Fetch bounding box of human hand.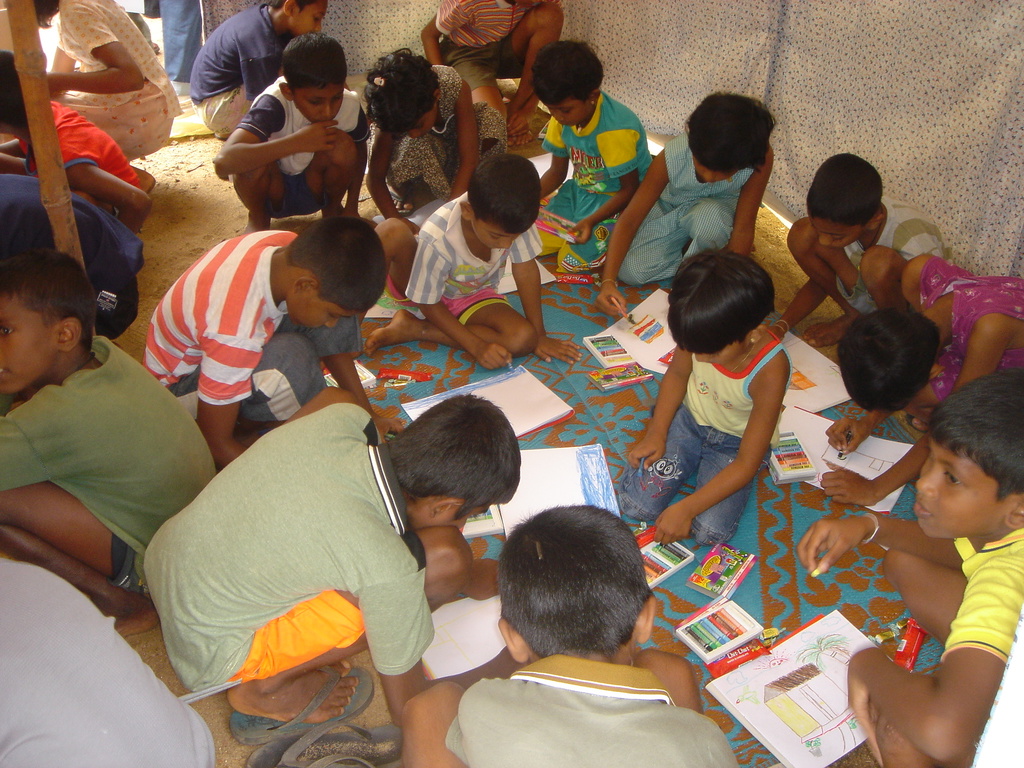
Bbox: bbox(566, 217, 593, 246).
